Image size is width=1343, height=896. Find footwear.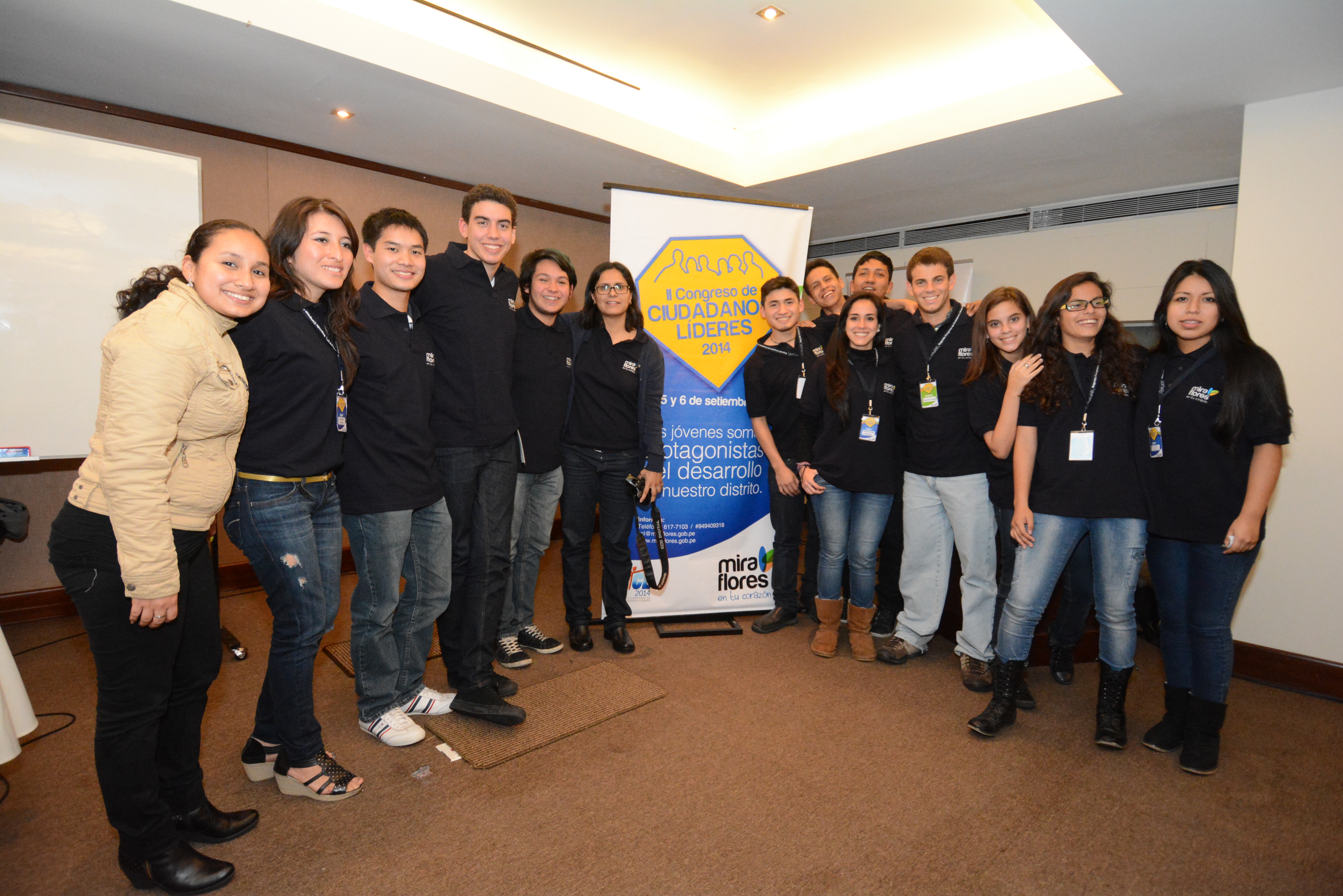
region(252, 178, 262, 199).
